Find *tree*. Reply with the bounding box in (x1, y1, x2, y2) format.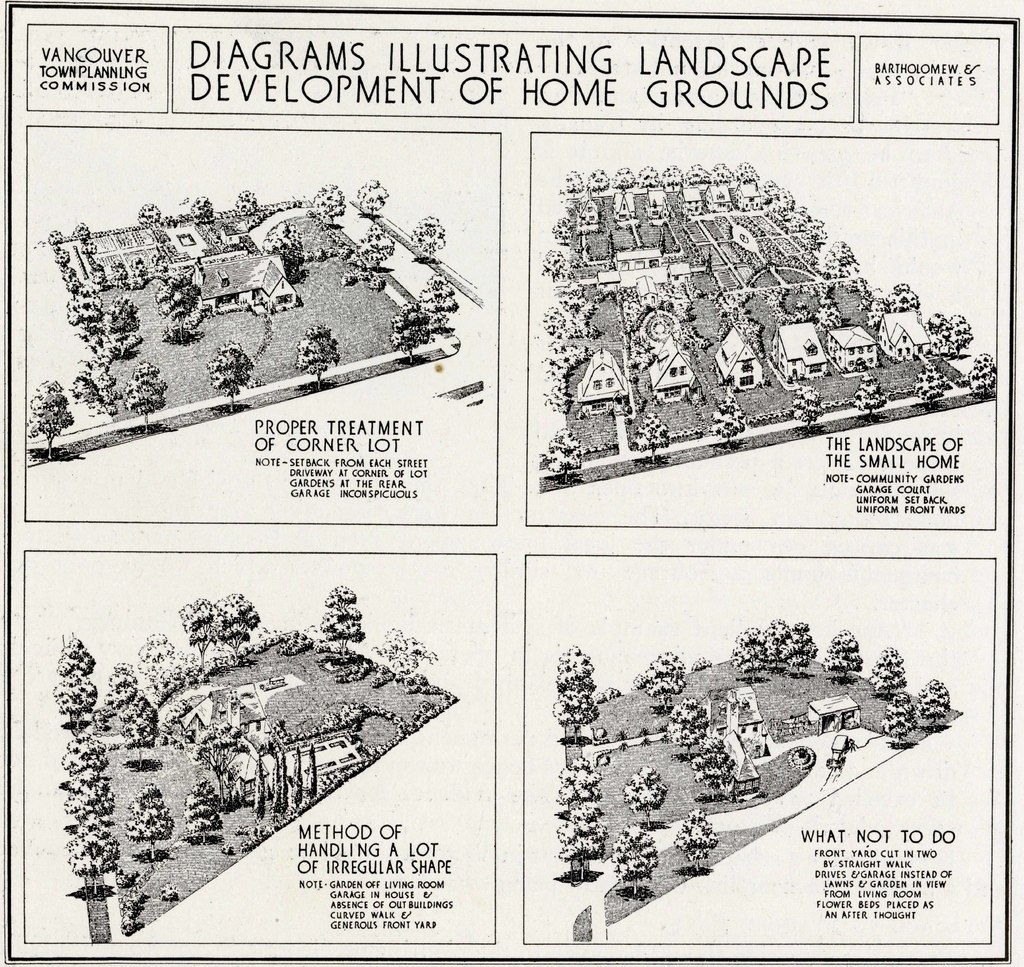
(560, 282, 588, 331).
